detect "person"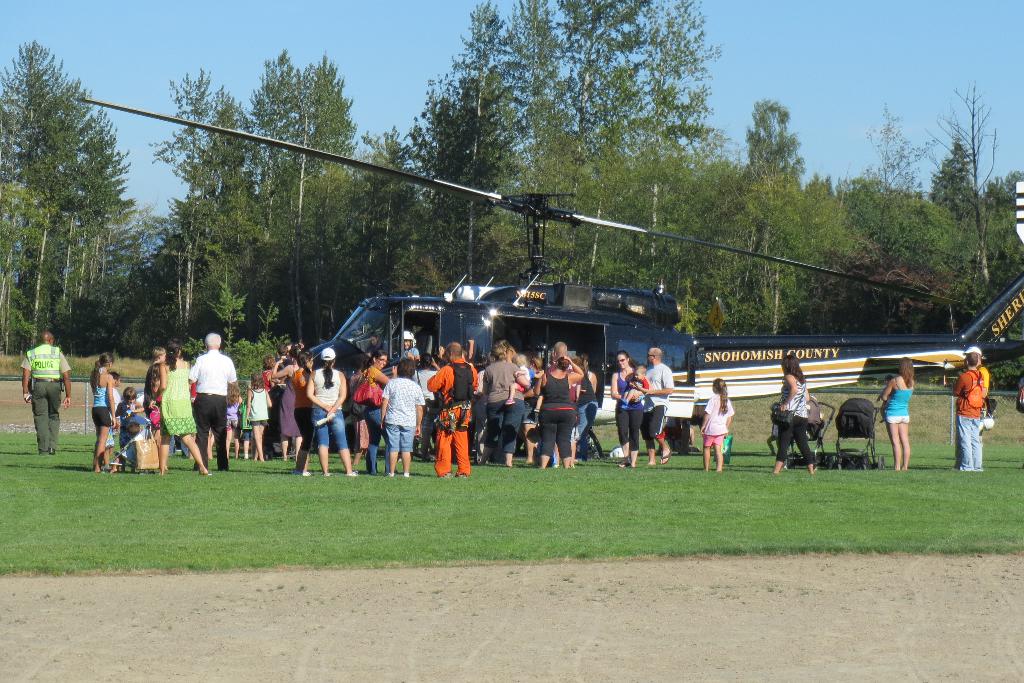
{"left": 20, "top": 331, "right": 73, "bottom": 457}
